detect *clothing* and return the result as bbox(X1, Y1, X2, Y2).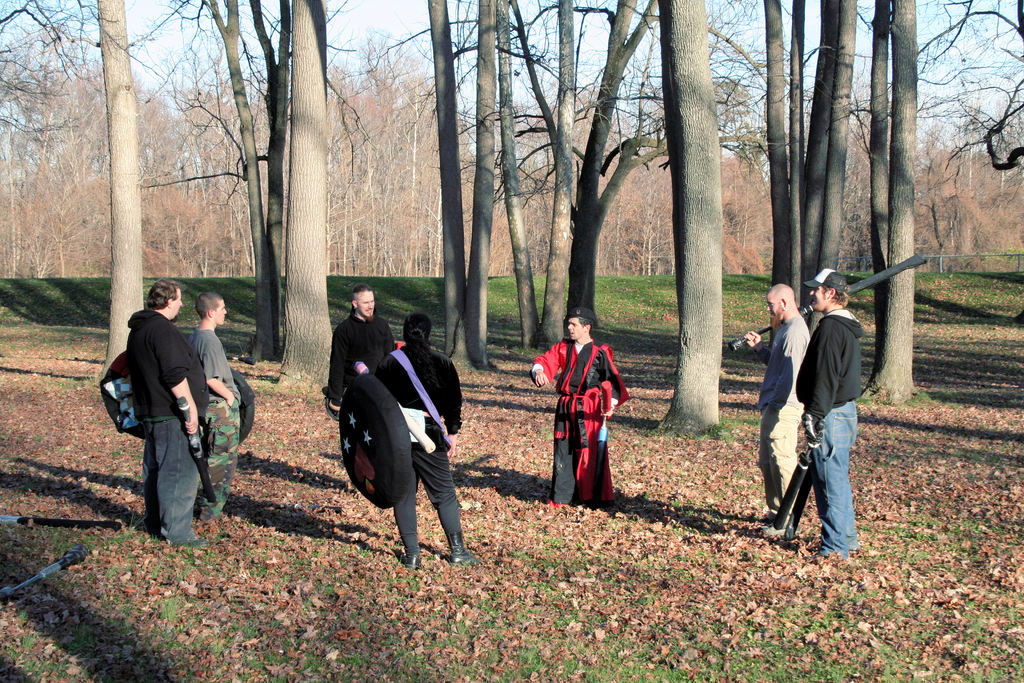
bbox(755, 315, 810, 514).
